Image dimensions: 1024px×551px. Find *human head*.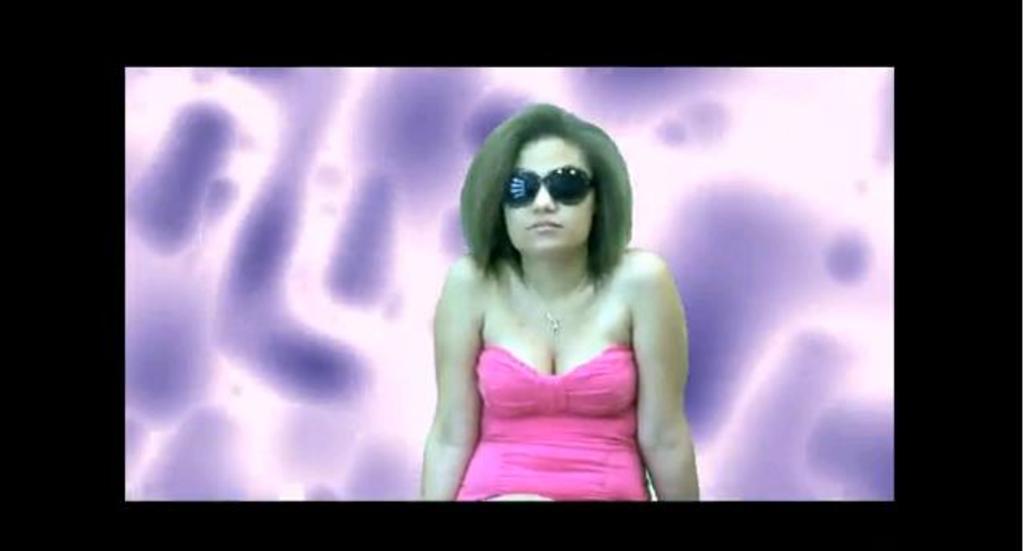
[x1=471, y1=109, x2=625, y2=284].
